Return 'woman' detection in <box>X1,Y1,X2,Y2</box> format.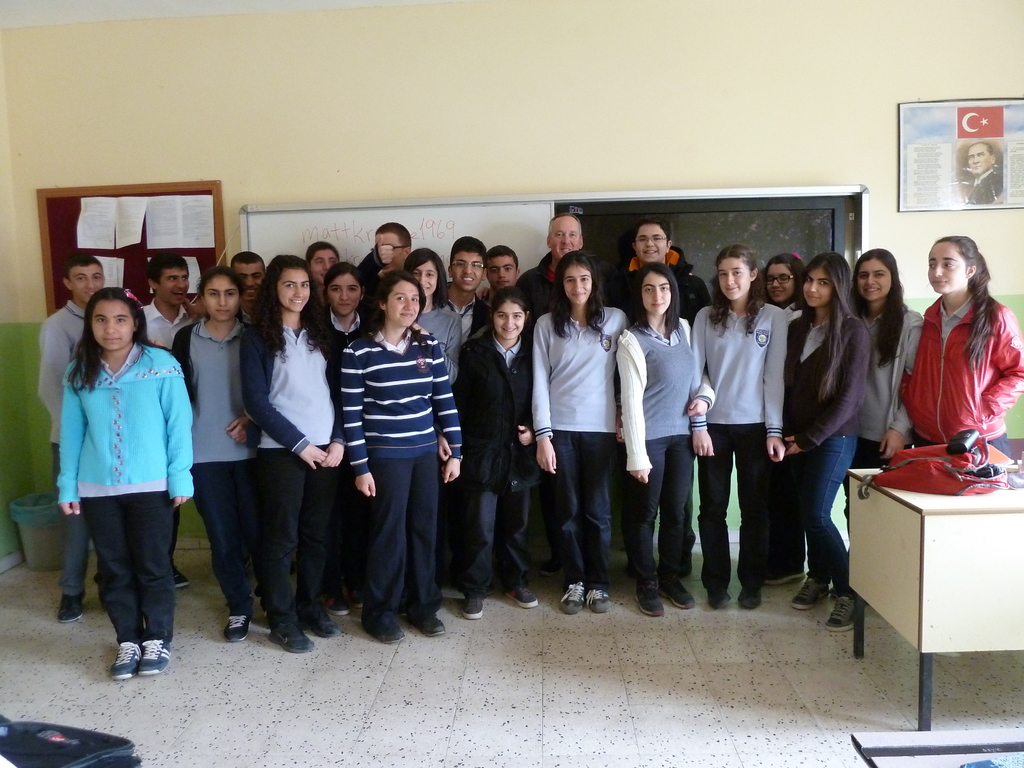
<box>55,282,195,675</box>.
